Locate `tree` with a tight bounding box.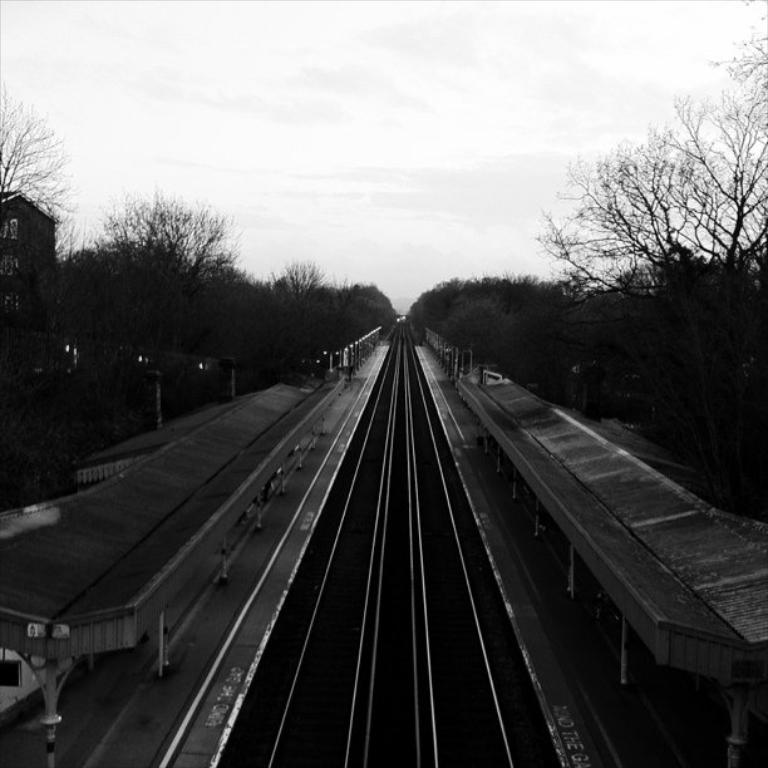
<box>291,260,348,369</box>.
